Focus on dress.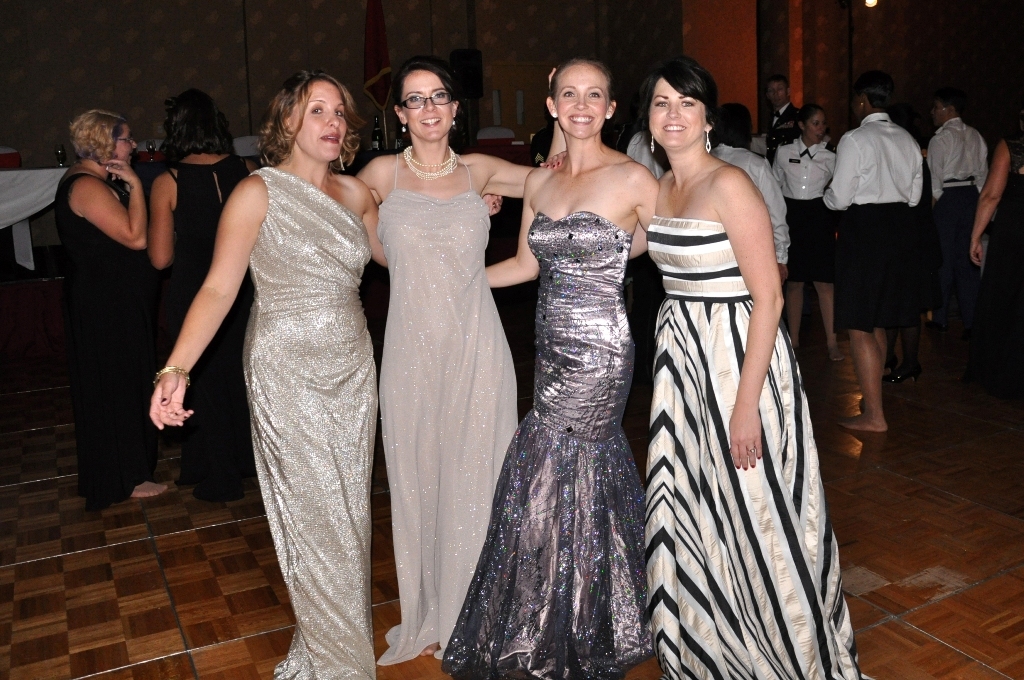
Focused at region(652, 216, 869, 679).
